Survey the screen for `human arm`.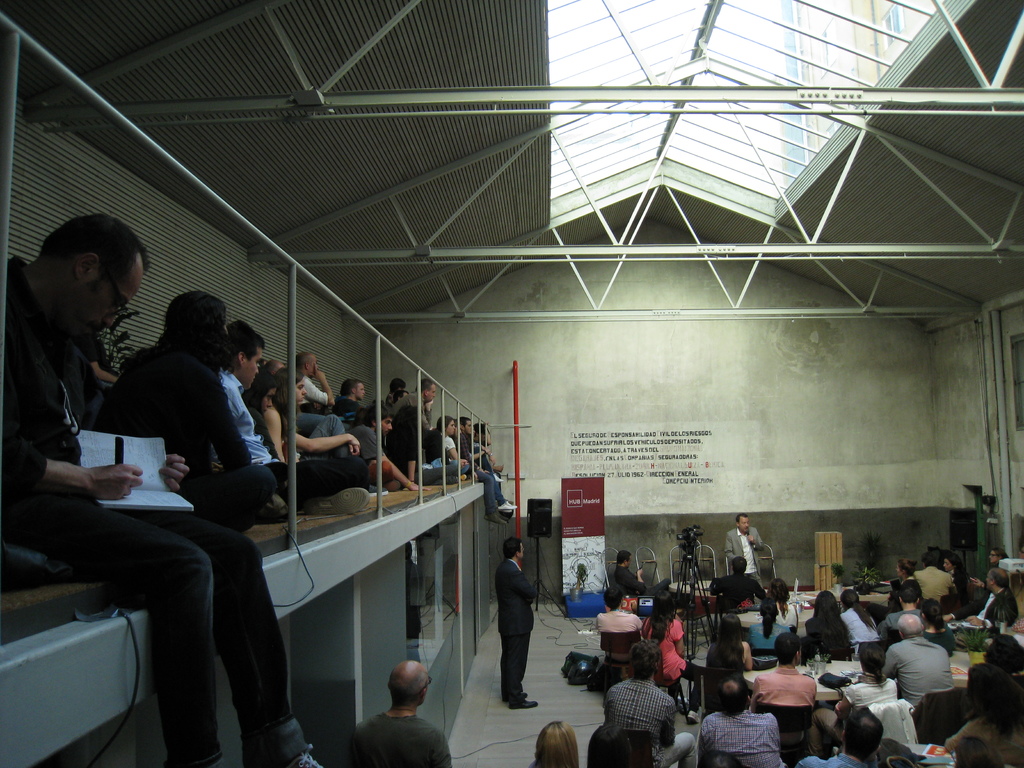
Survey found: bbox=(744, 642, 756, 676).
